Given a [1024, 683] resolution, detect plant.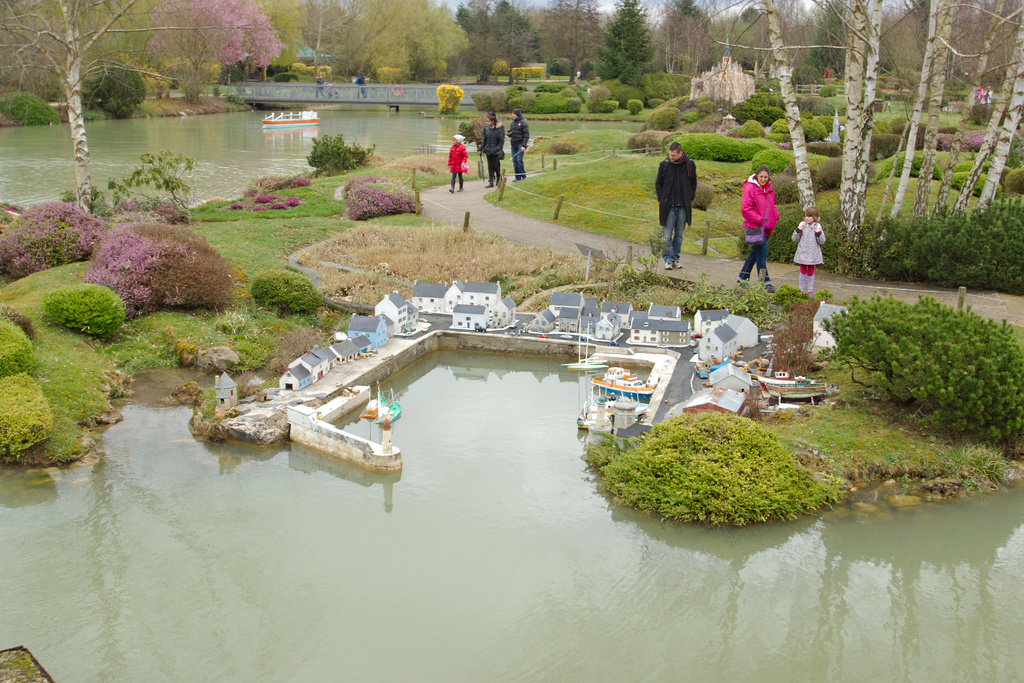
[left=287, top=194, right=298, bottom=207].
